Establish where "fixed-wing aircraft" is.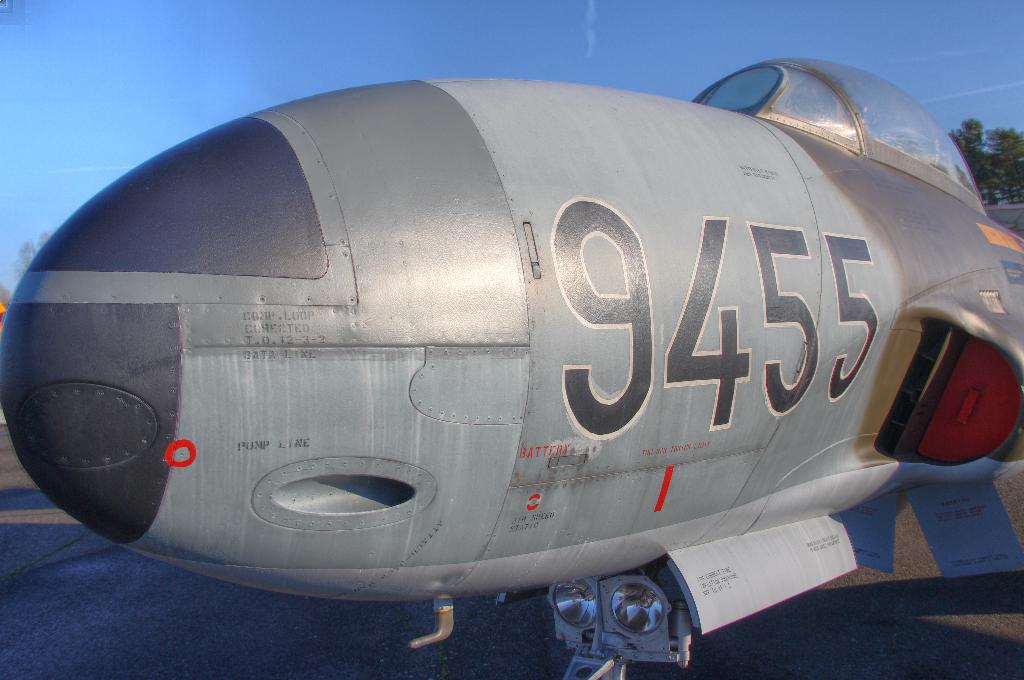
Established at pyautogui.locateOnScreen(0, 61, 1023, 672).
